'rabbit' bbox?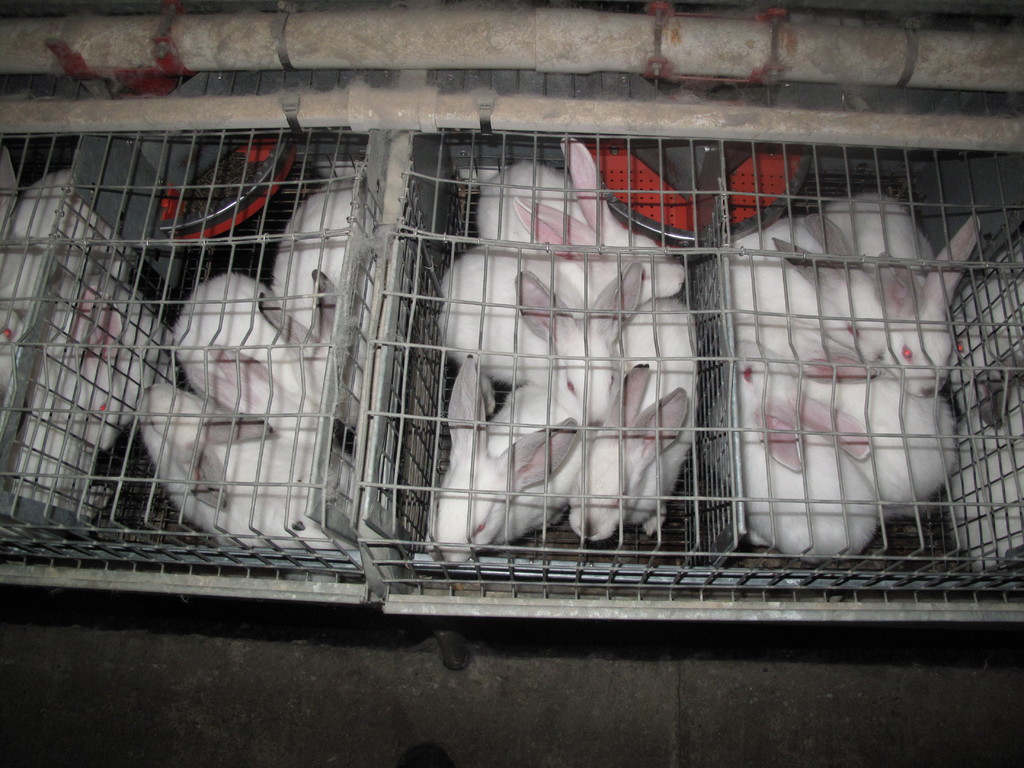
detection(259, 176, 380, 362)
